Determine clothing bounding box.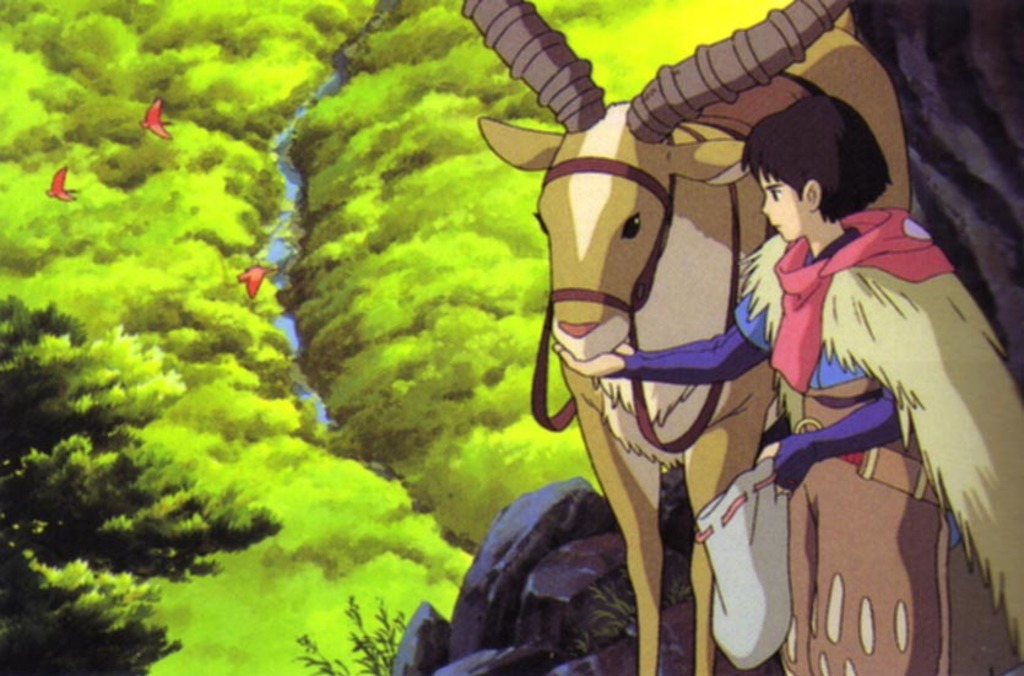
Determined: bbox(573, 52, 961, 674).
